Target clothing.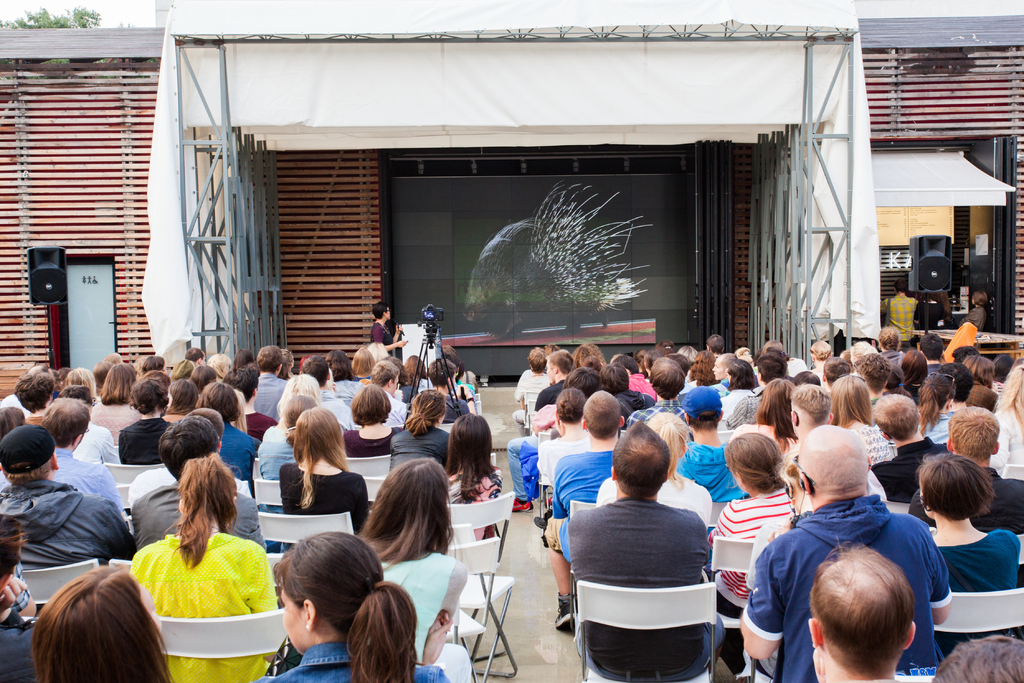
Target region: l=253, t=425, r=308, b=493.
